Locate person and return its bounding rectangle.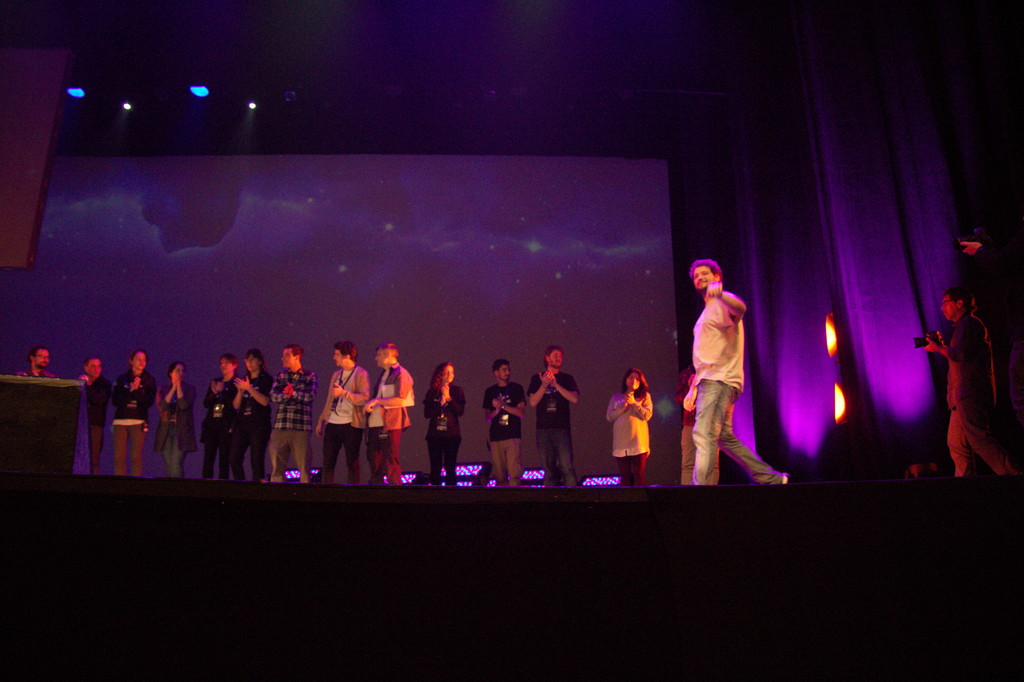
264,346,312,484.
